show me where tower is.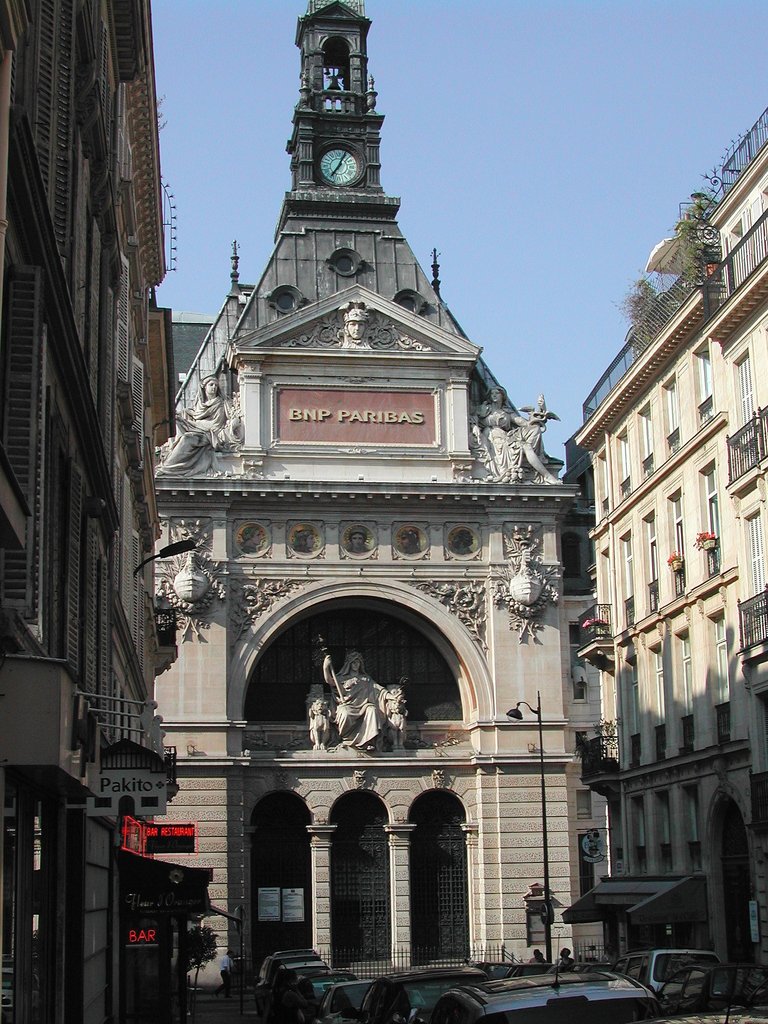
tower is at bbox(154, 0, 583, 972).
